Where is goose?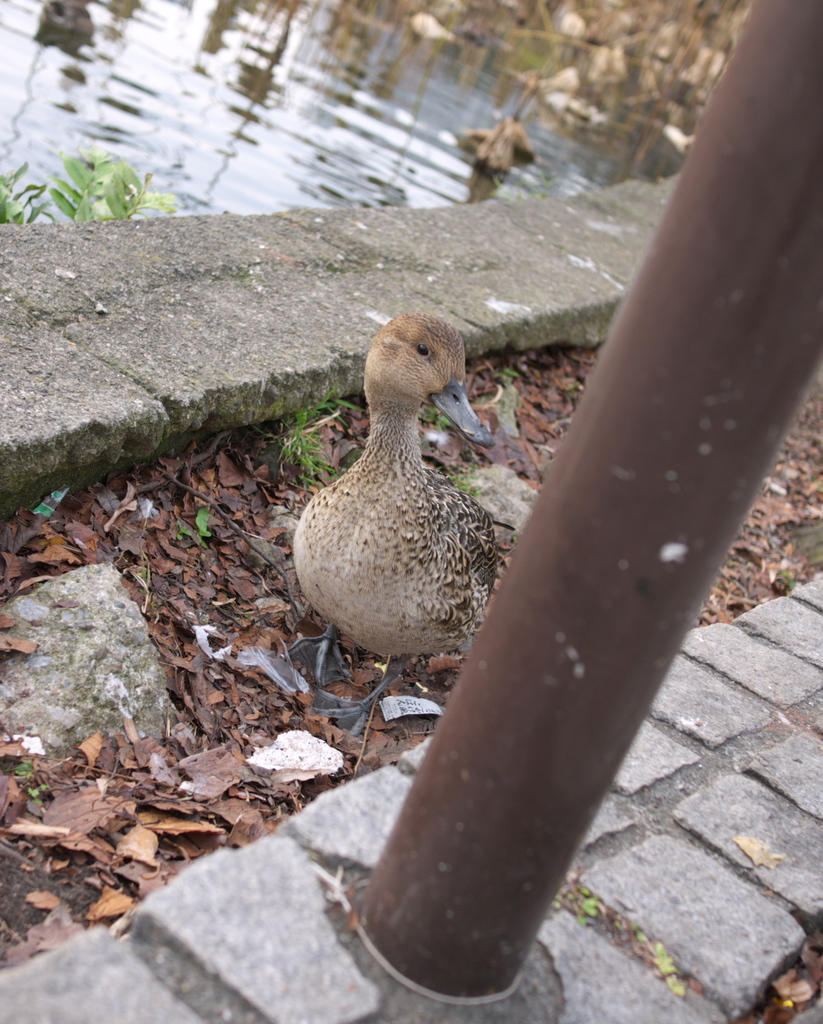
box(293, 317, 505, 740).
